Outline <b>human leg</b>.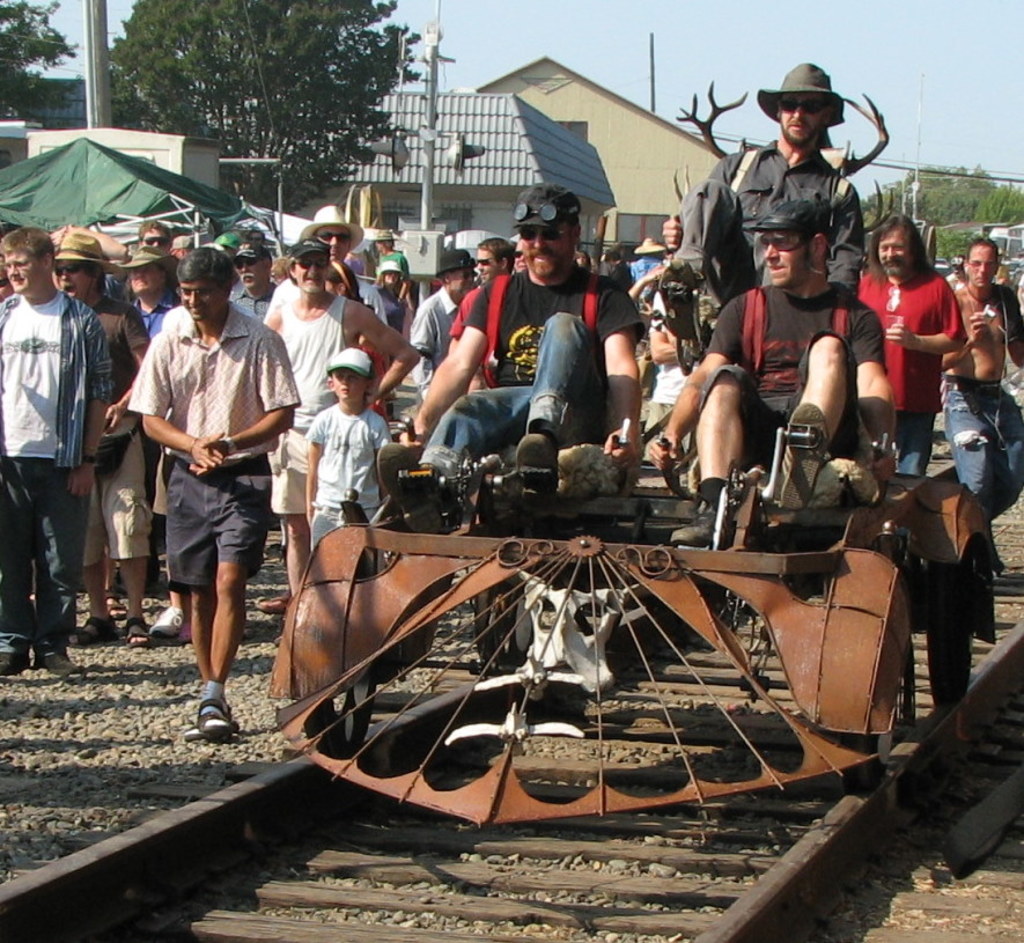
Outline: rect(896, 381, 935, 474).
